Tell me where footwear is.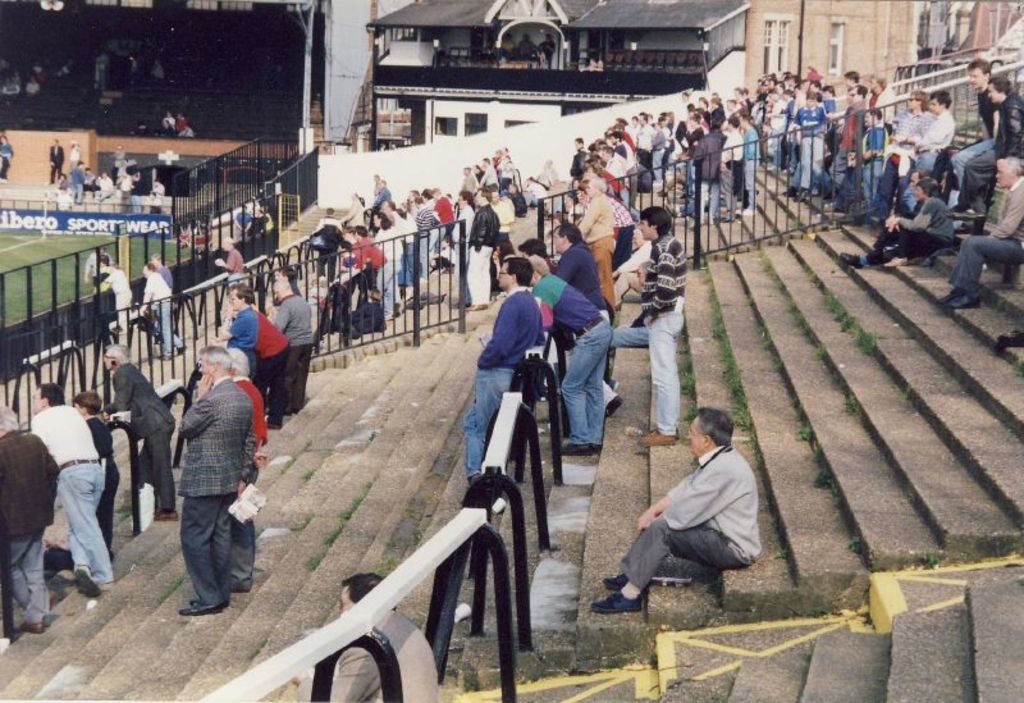
footwear is at detection(607, 393, 623, 419).
